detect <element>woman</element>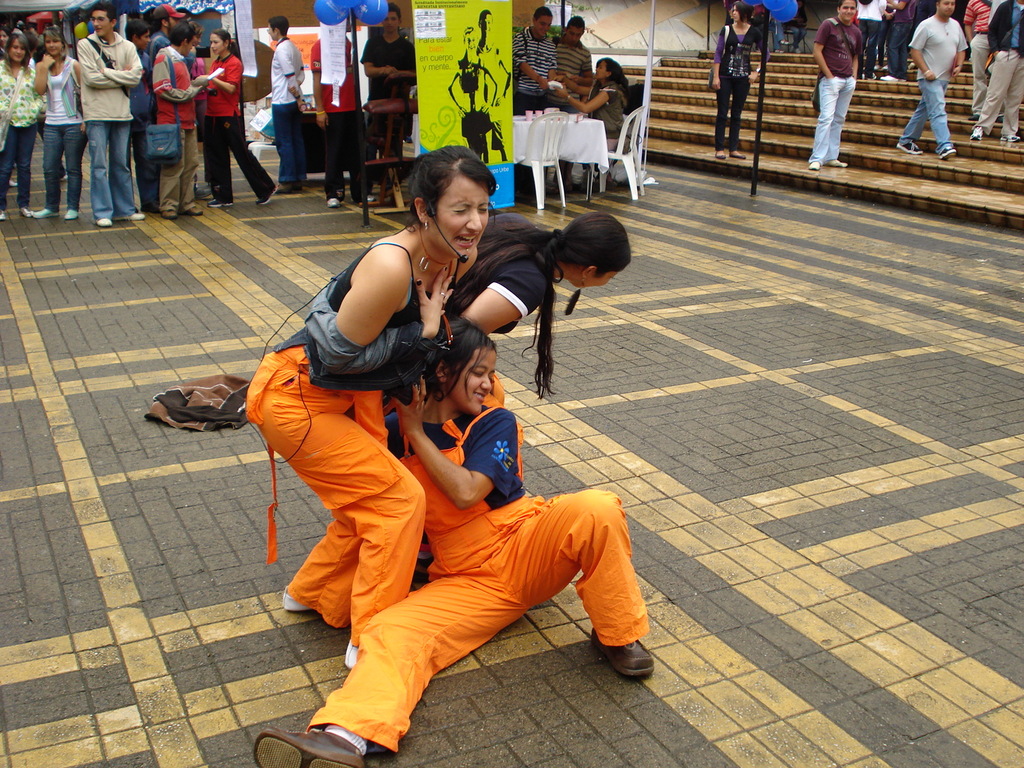
[x1=253, y1=312, x2=657, y2=767]
